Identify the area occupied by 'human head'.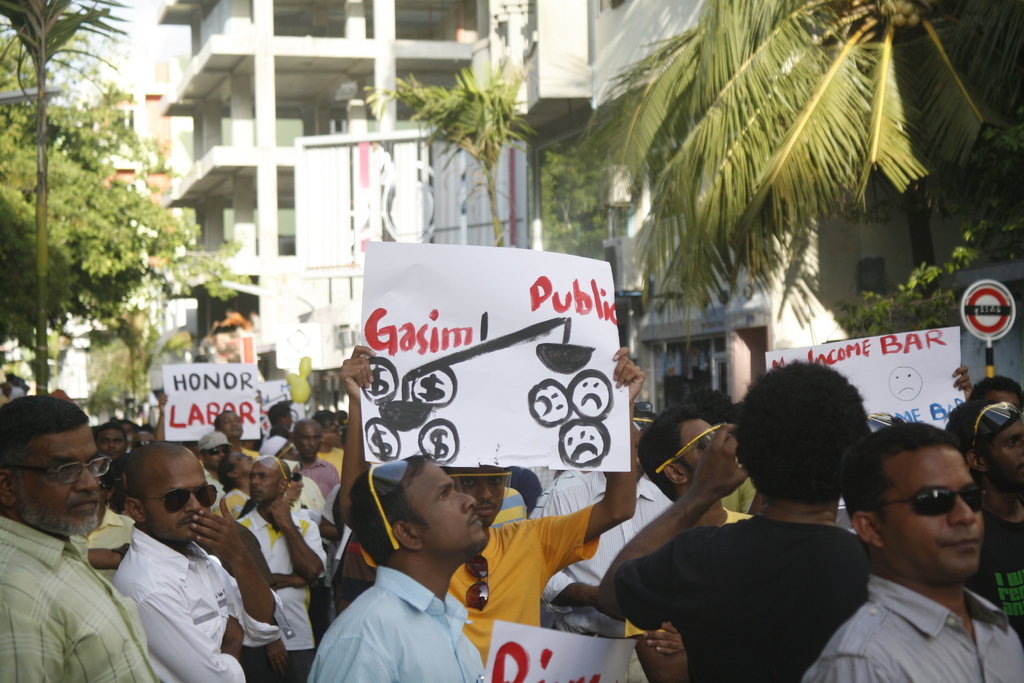
Area: {"x1": 637, "y1": 413, "x2": 715, "y2": 484}.
